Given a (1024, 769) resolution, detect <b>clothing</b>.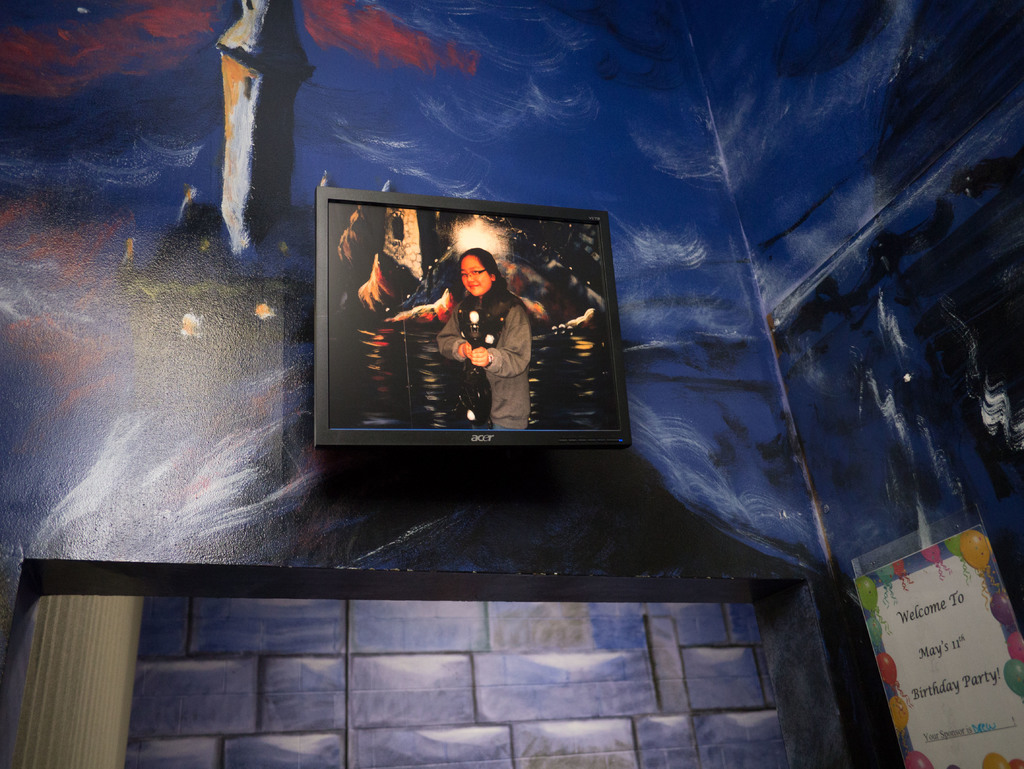
435, 282, 532, 433.
